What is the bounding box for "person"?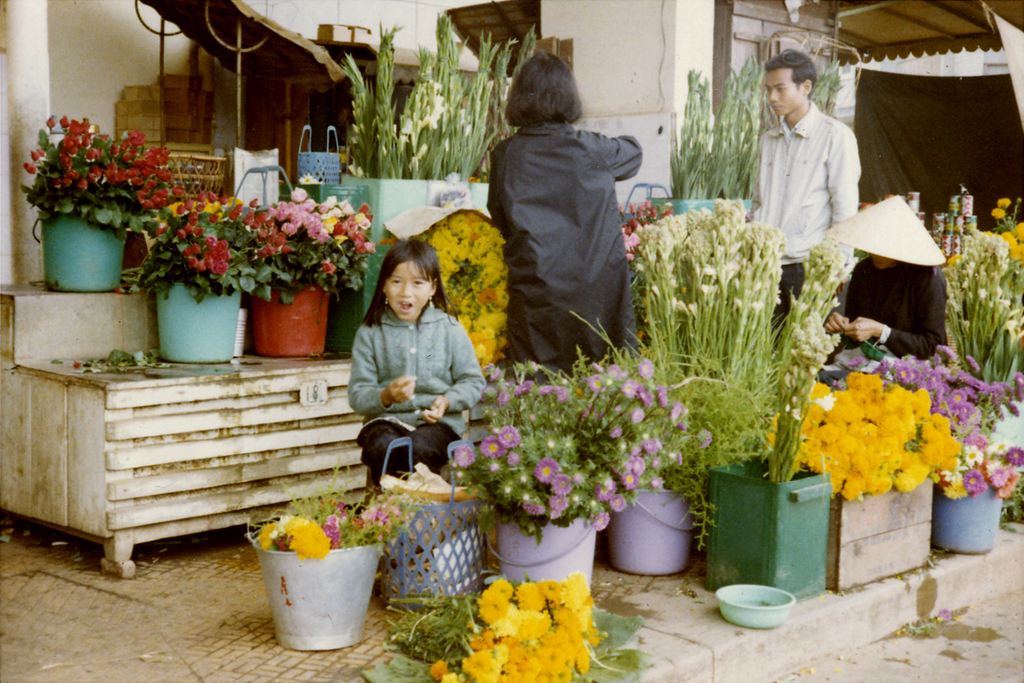
(left=820, top=193, right=953, bottom=386).
